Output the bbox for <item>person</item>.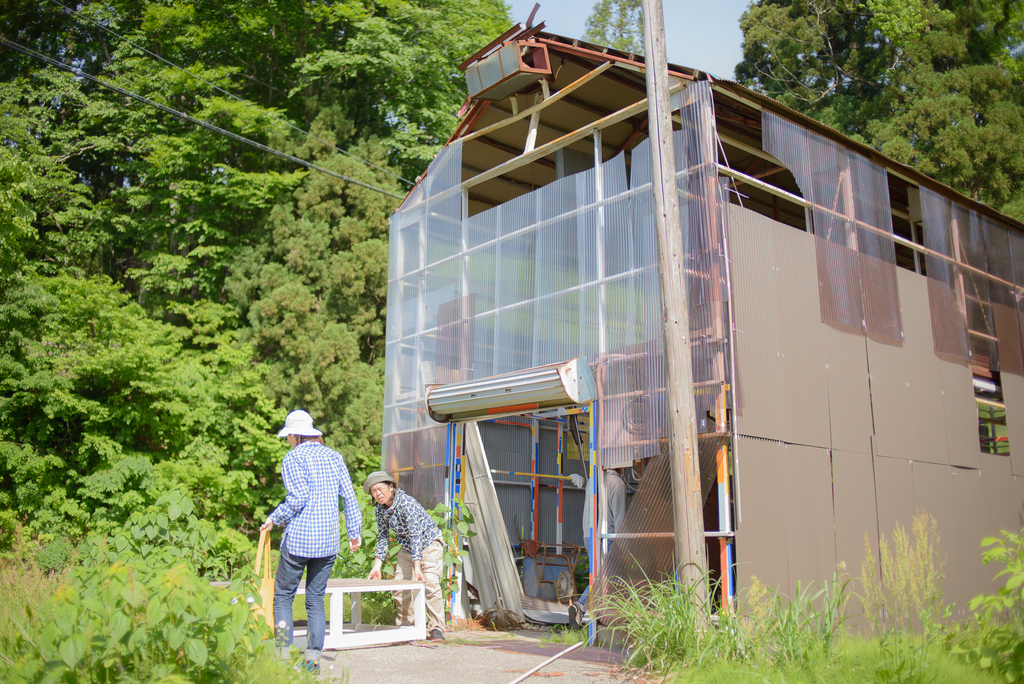
x1=264 y1=403 x2=351 y2=658.
